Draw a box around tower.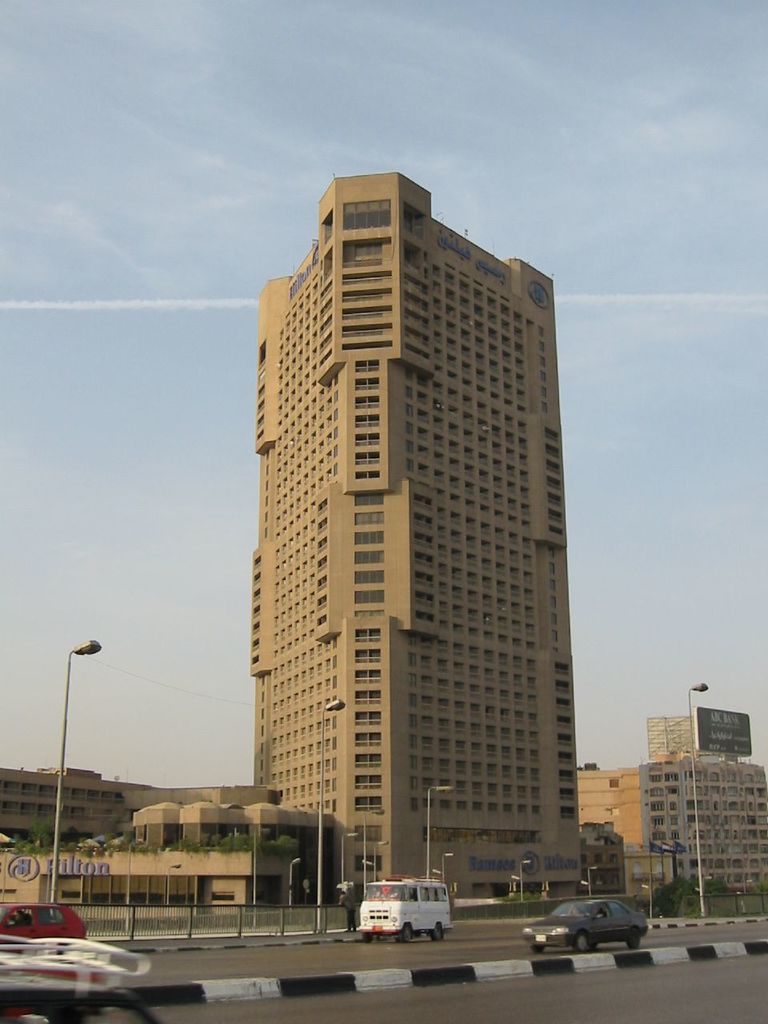
217/142/610/902.
